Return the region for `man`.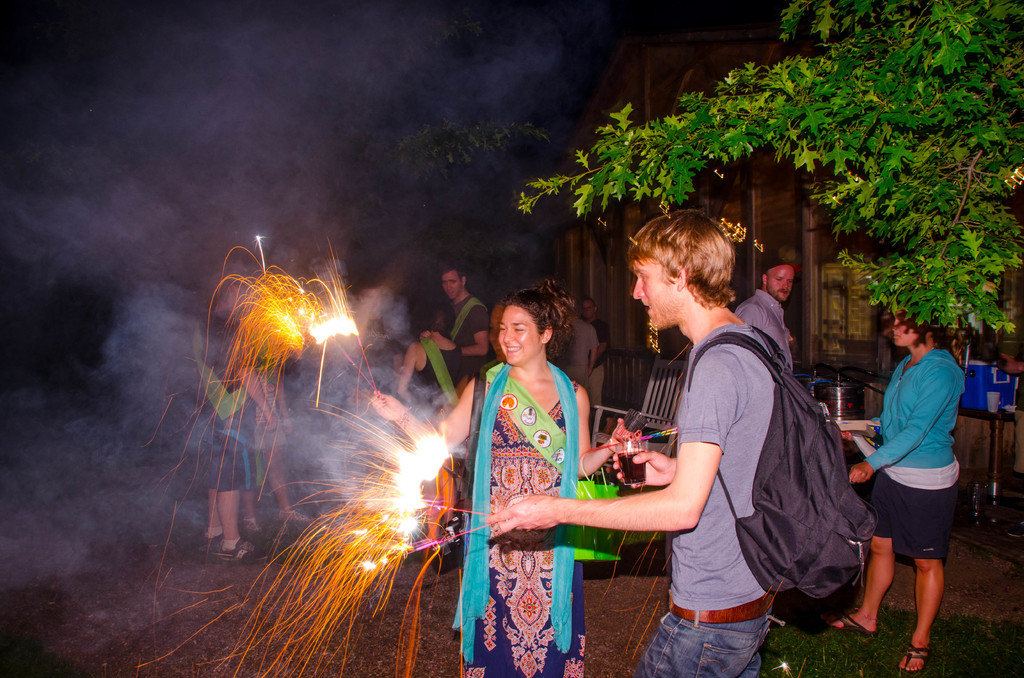
(579,293,614,419).
